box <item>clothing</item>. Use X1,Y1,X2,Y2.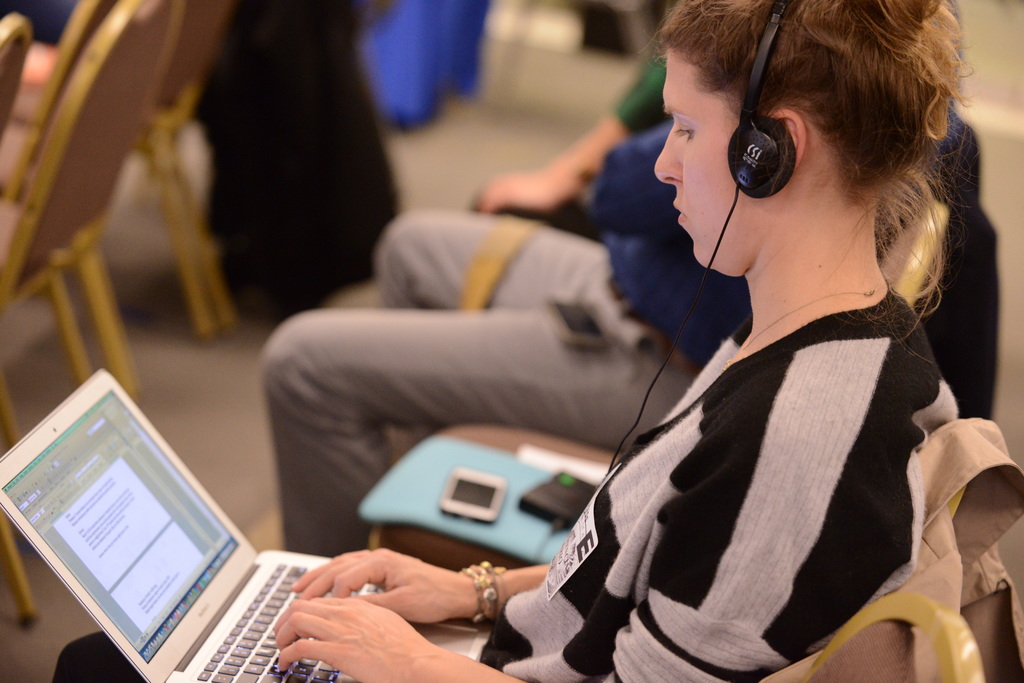
51,629,141,682.
